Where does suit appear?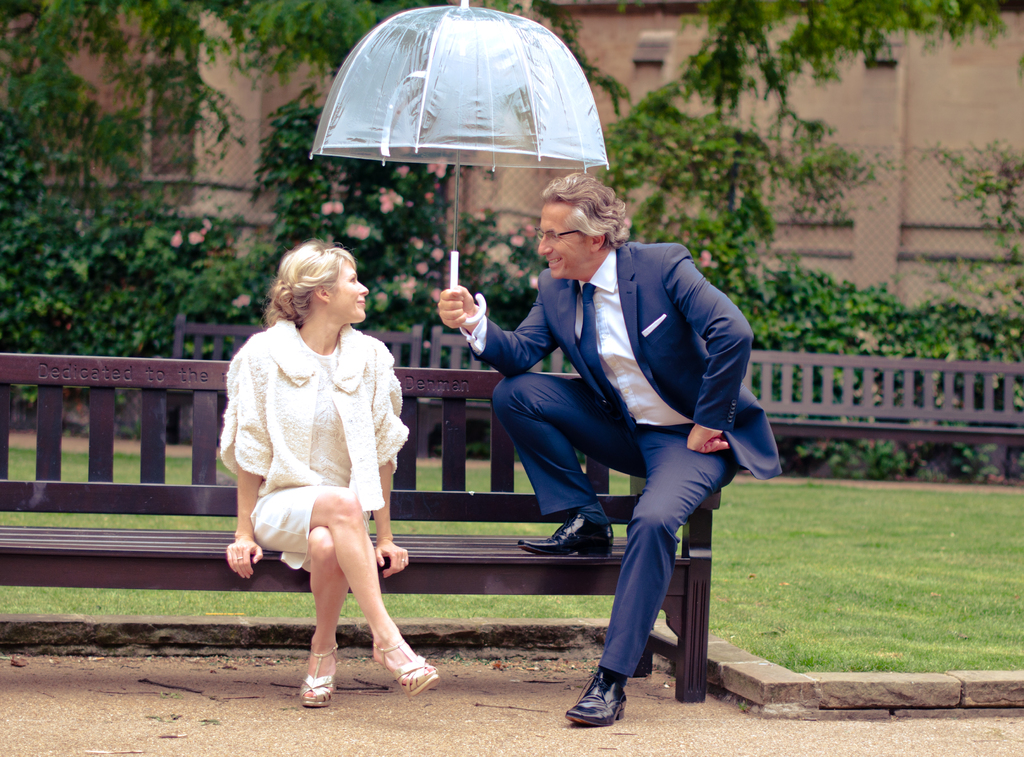
Appears at (502,184,747,685).
